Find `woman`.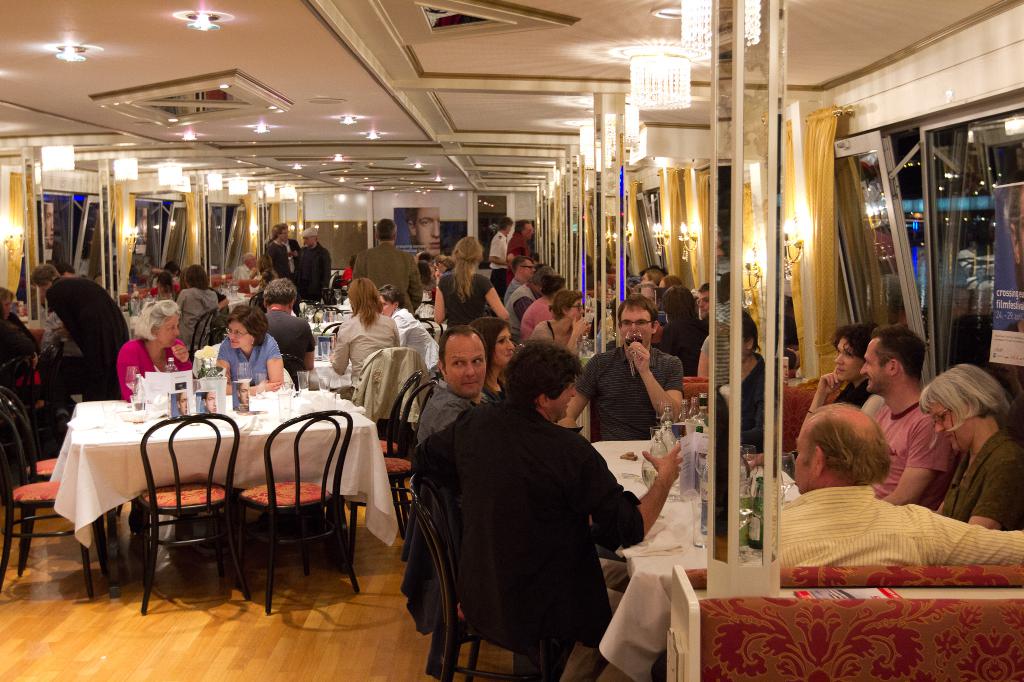
rect(115, 300, 194, 398).
